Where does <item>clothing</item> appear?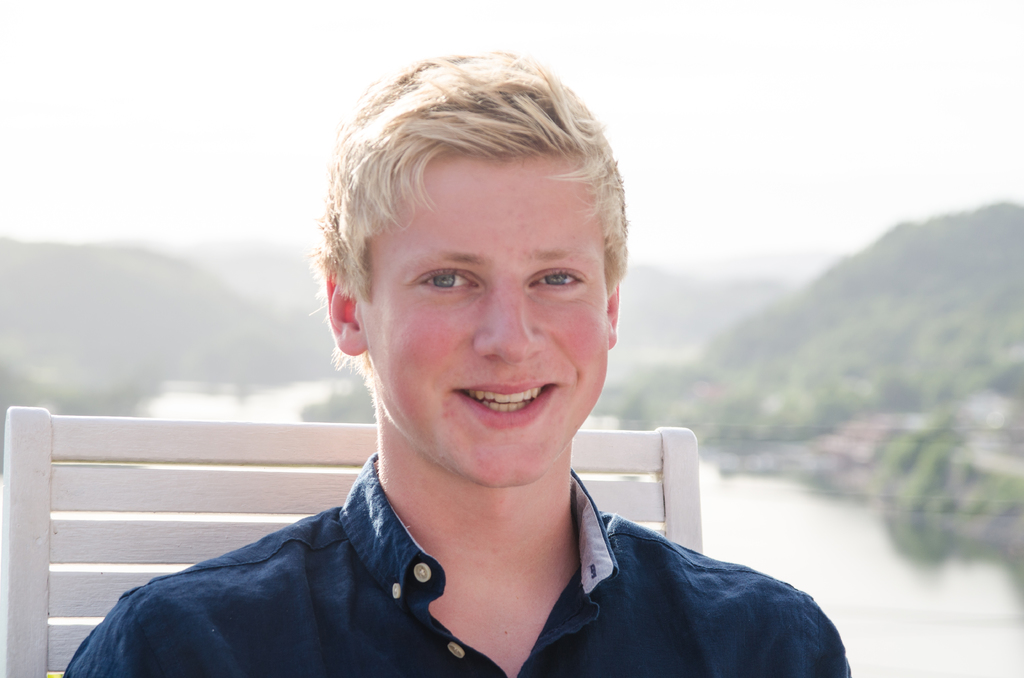
Appears at <box>68,421,872,667</box>.
